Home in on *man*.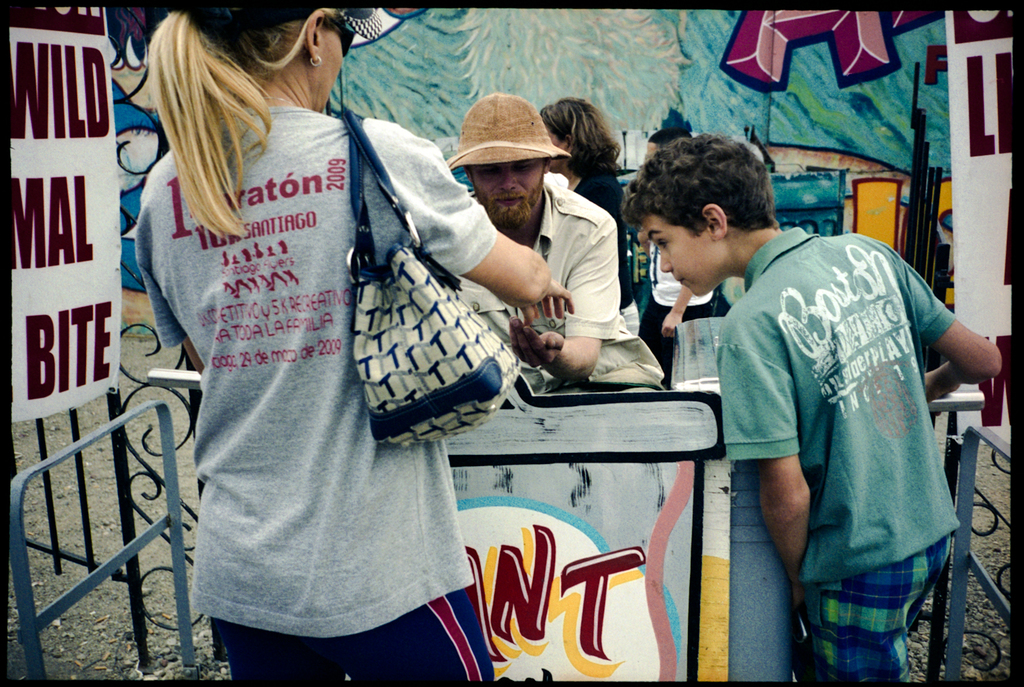
Homed in at region(440, 94, 665, 394).
